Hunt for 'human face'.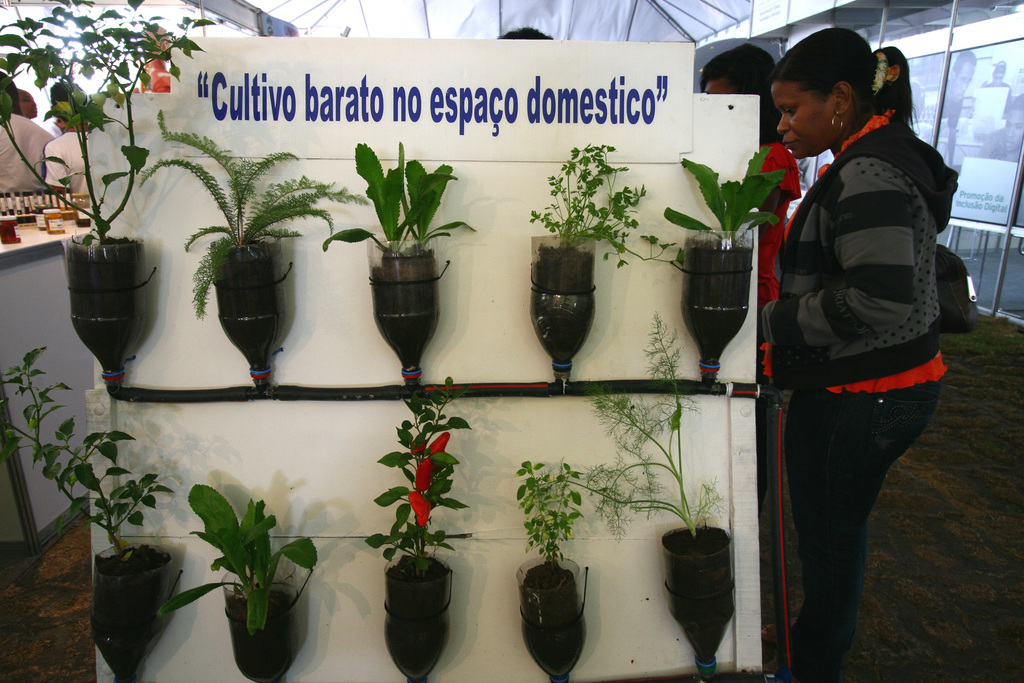
Hunted down at [x1=775, y1=82, x2=822, y2=159].
